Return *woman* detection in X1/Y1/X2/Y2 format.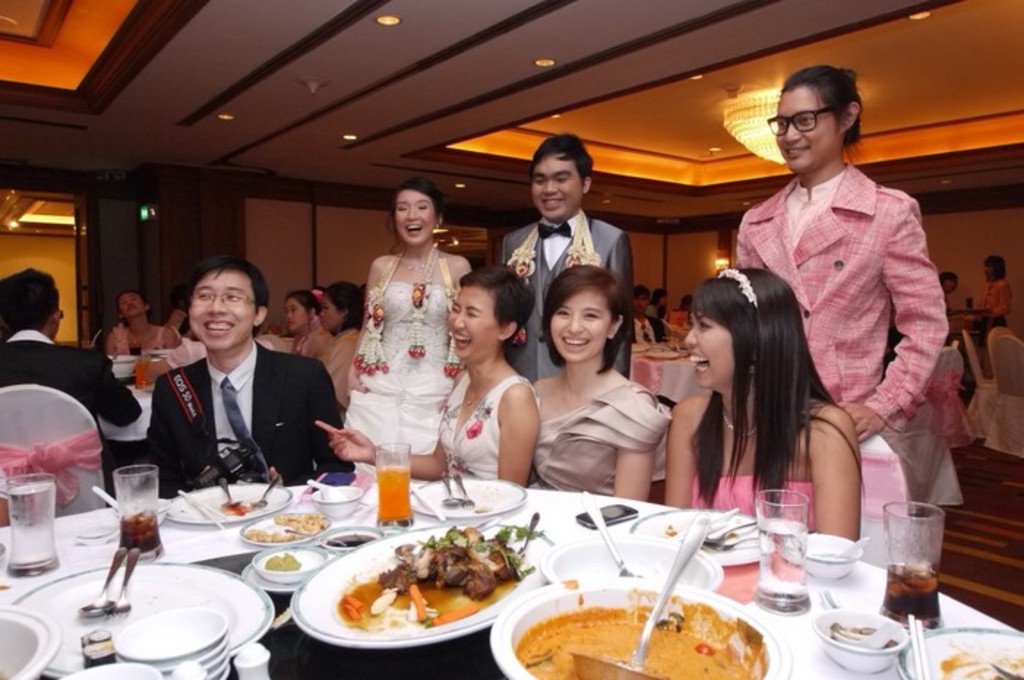
734/61/949/447.
